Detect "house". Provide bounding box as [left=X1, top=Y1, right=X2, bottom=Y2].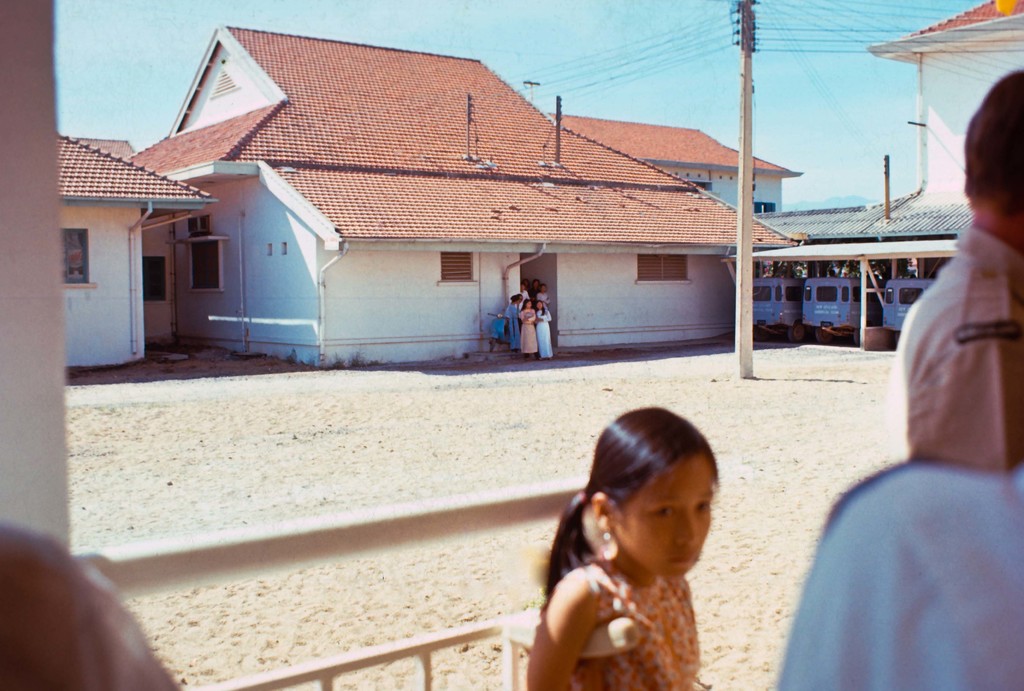
[left=140, top=27, right=779, bottom=347].
